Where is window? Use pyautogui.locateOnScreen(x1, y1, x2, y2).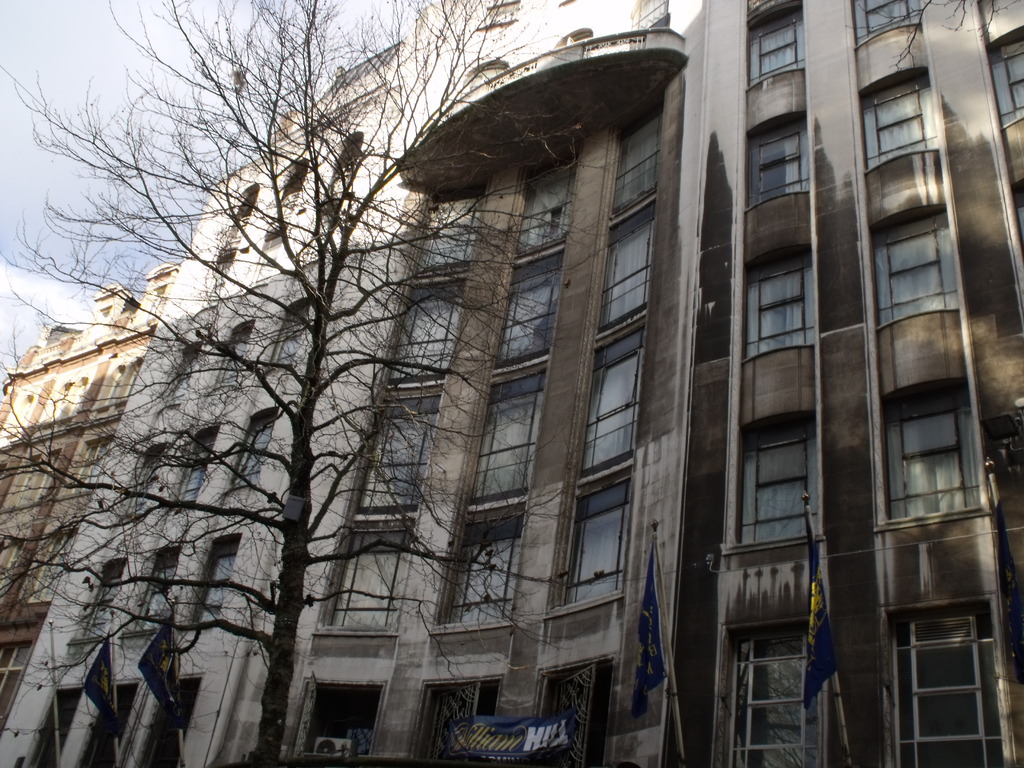
pyautogui.locateOnScreen(755, 132, 809, 208).
